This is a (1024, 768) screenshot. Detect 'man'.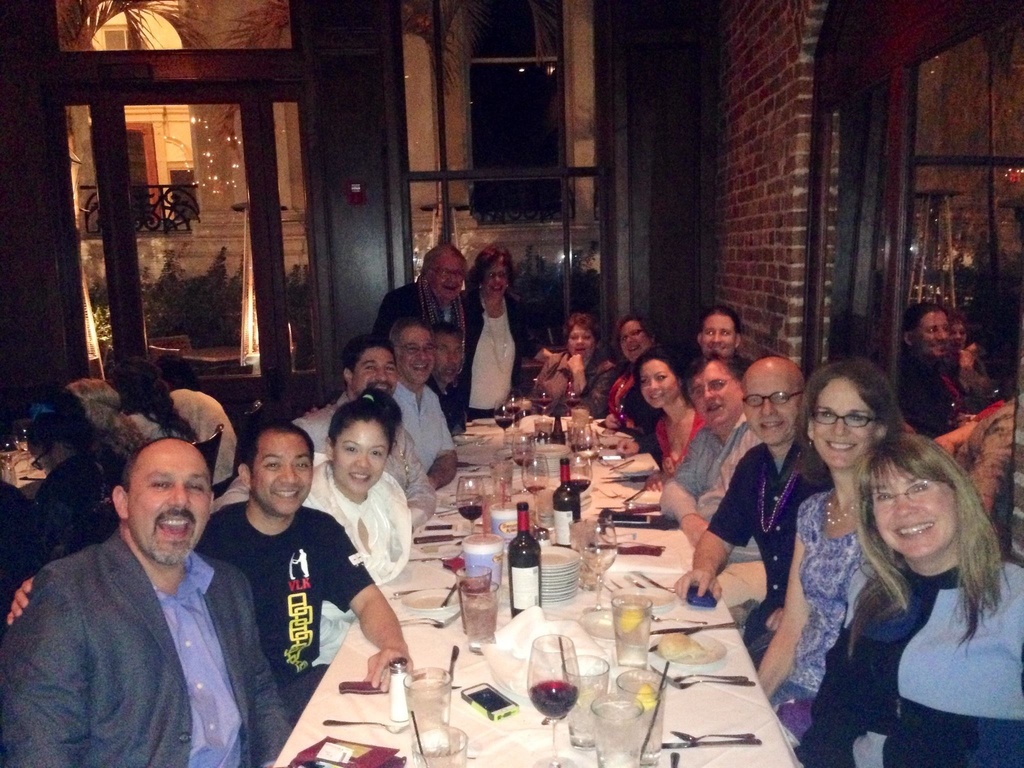
[305,314,458,488].
